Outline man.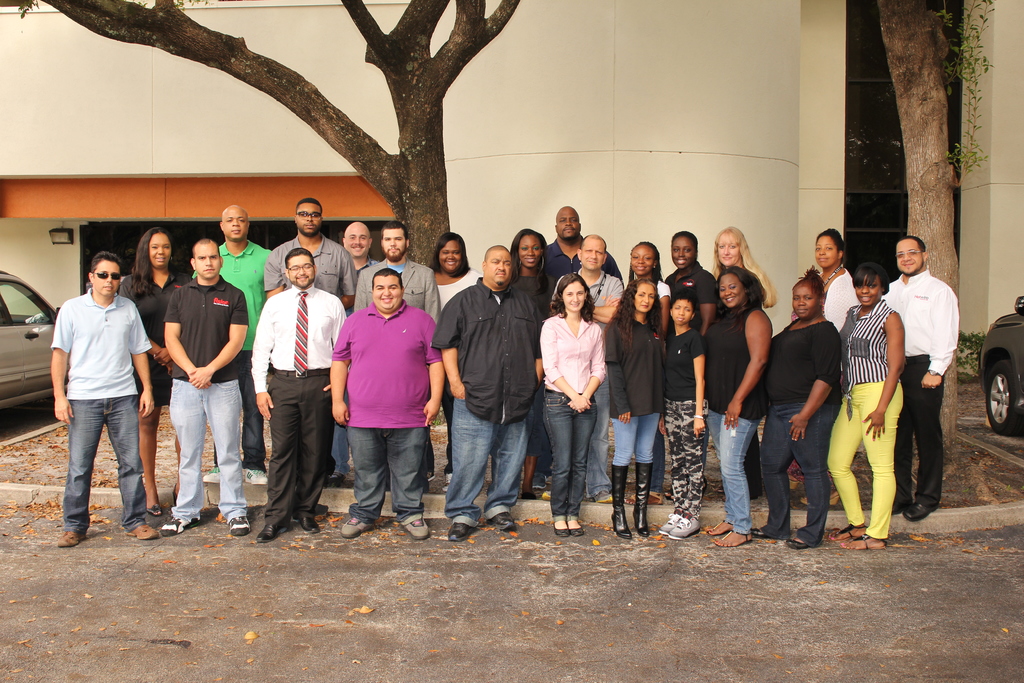
Outline: Rect(329, 222, 387, 484).
